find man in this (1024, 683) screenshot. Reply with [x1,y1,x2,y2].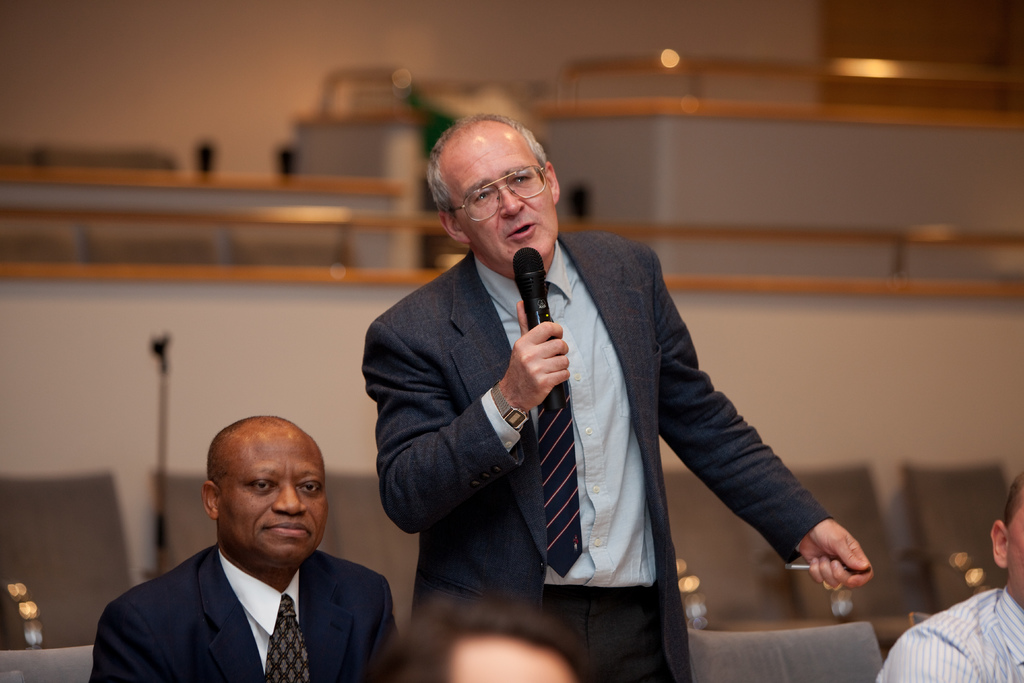
[363,111,878,682].
